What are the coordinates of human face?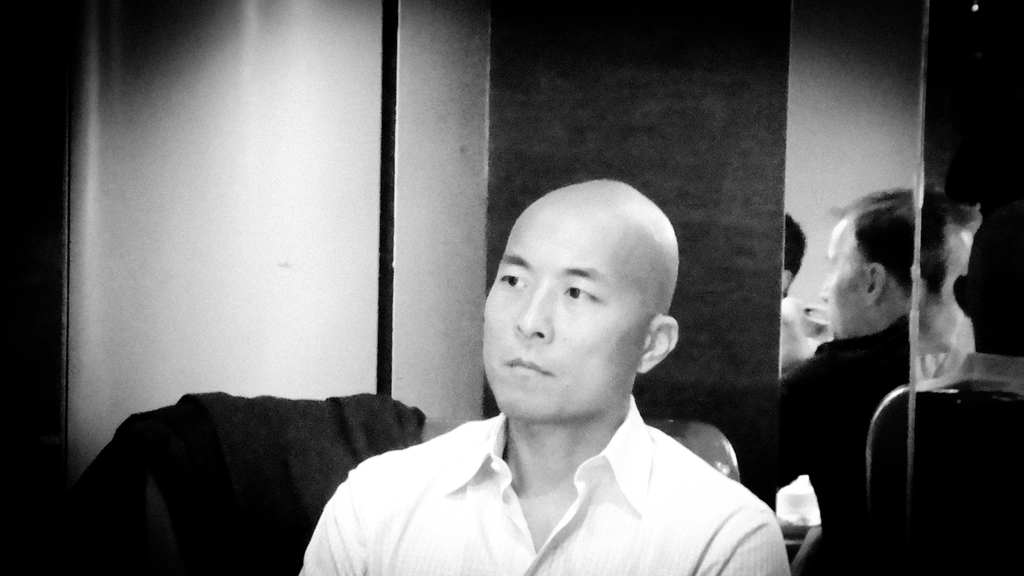
locate(821, 218, 868, 340).
